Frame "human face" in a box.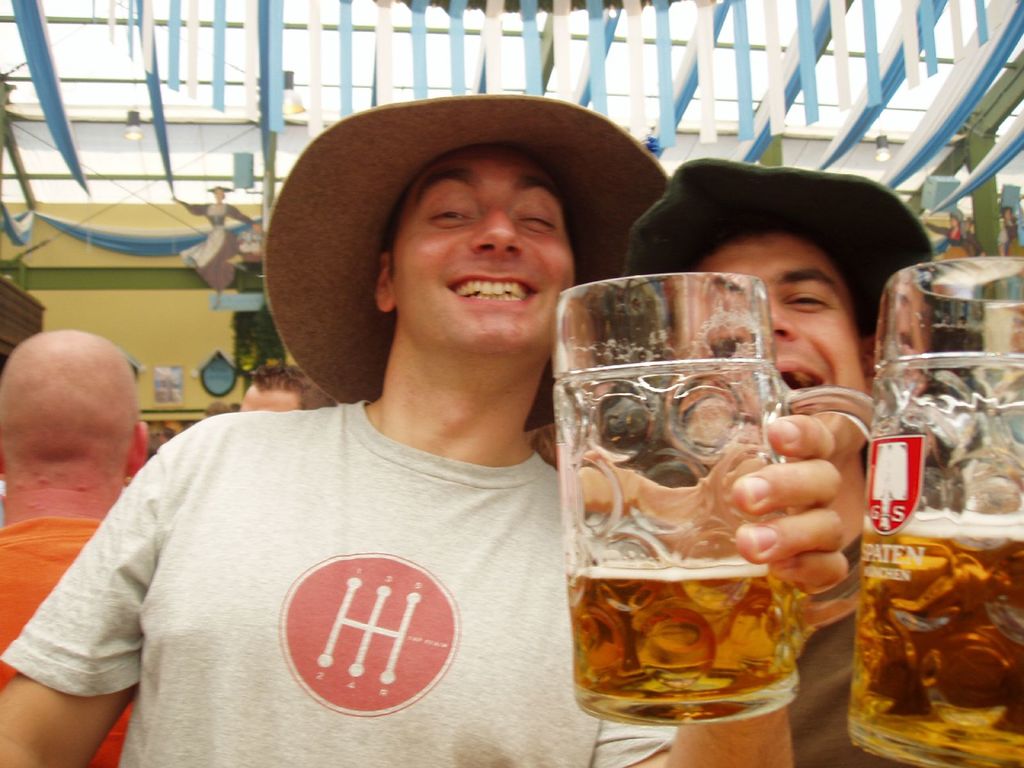
bbox=(394, 144, 572, 349).
